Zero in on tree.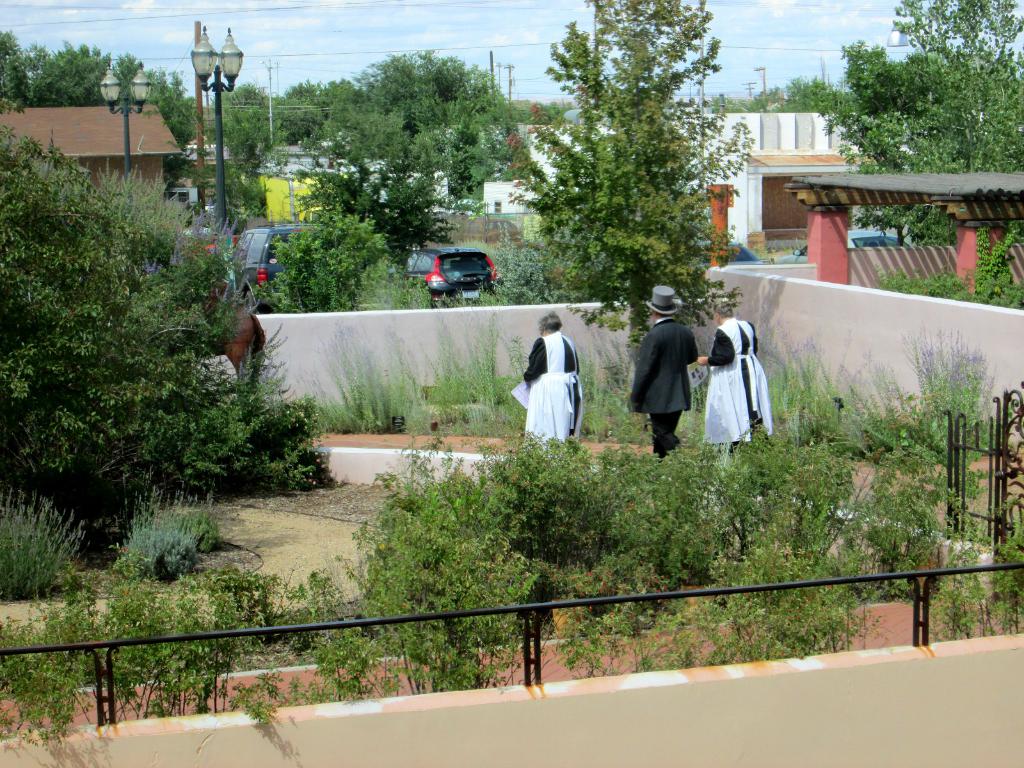
Zeroed in: [324, 101, 419, 173].
